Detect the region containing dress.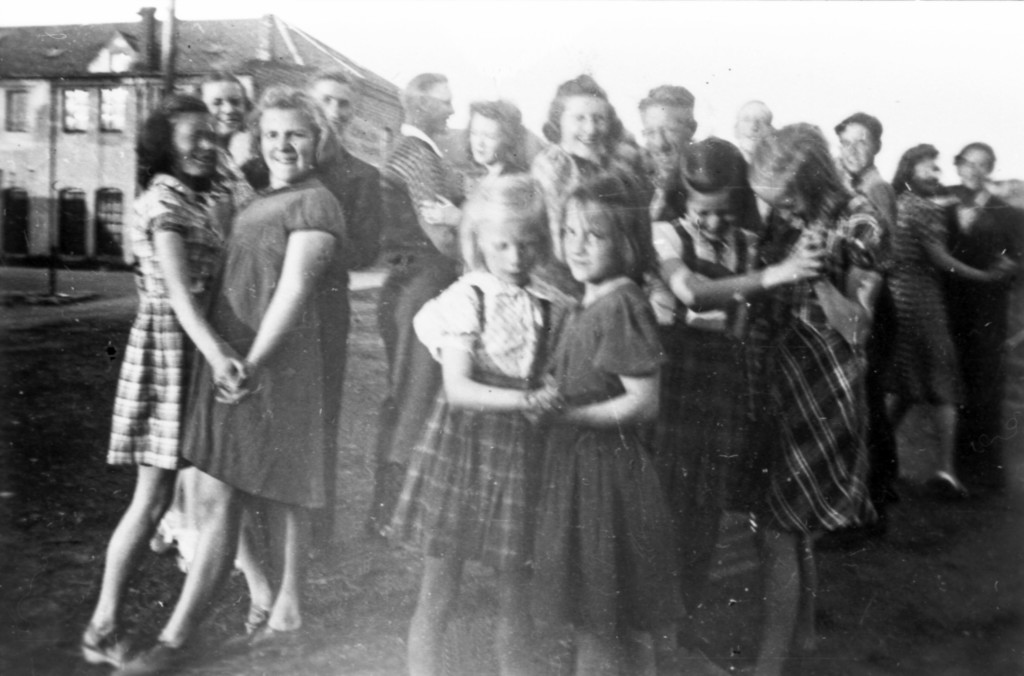
box=[178, 173, 346, 508].
